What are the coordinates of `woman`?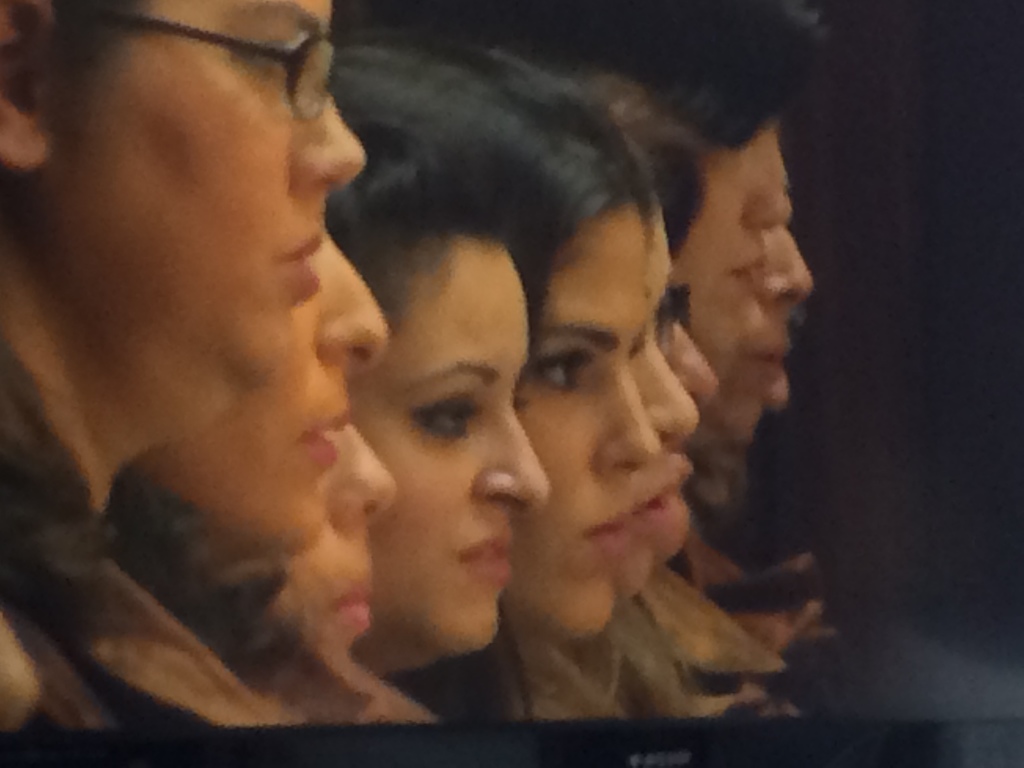
[0,0,367,735].
